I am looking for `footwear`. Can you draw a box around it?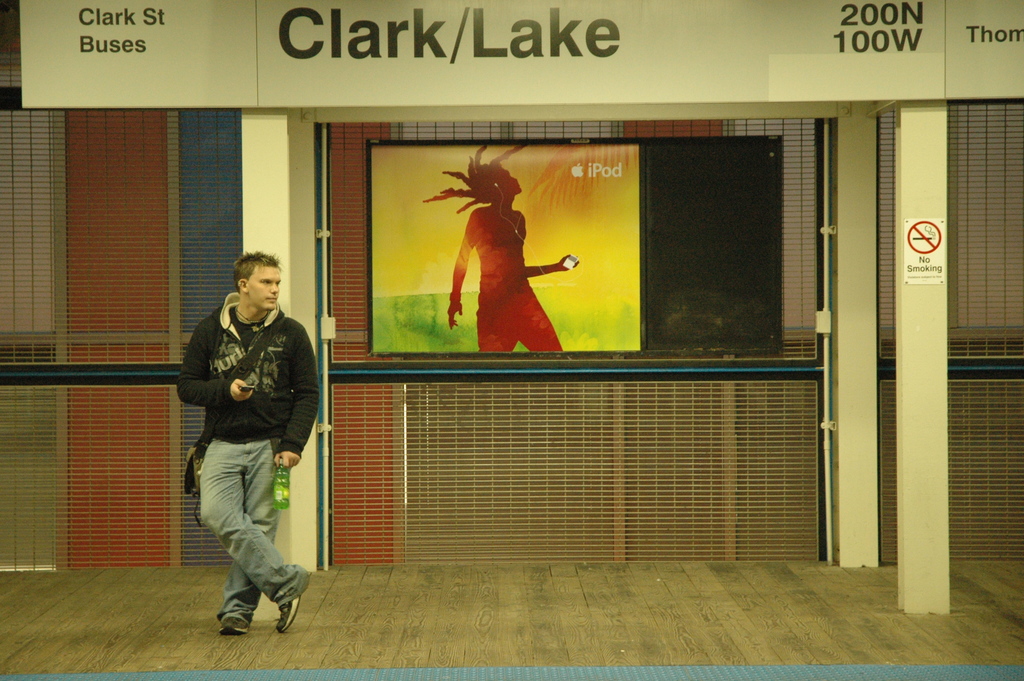
Sure, the bounding box is l=217, t=618, r=252, b=636.
